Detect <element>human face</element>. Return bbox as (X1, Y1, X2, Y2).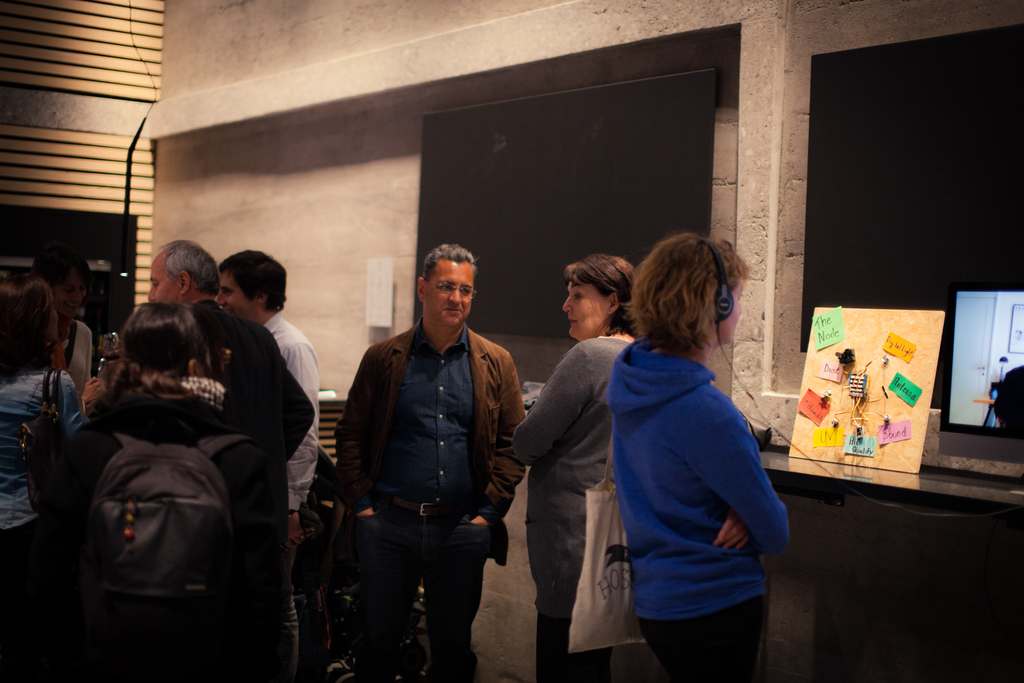
(147, 258, 181, 304).
